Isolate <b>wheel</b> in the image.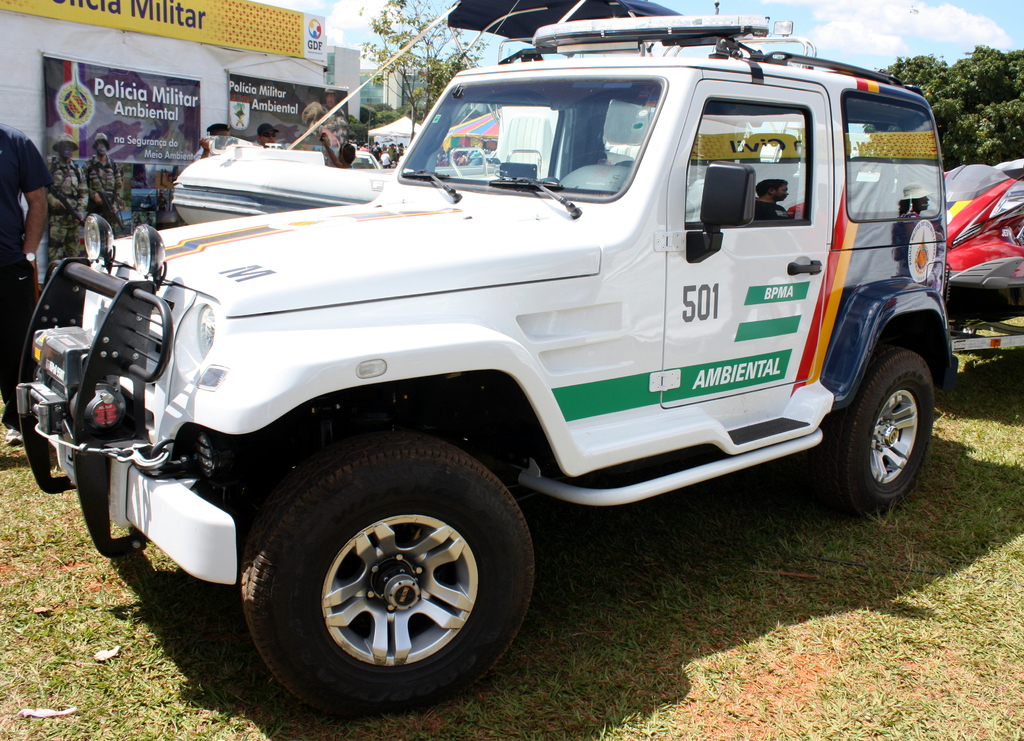
Isolated region: 820:349:934:517.
